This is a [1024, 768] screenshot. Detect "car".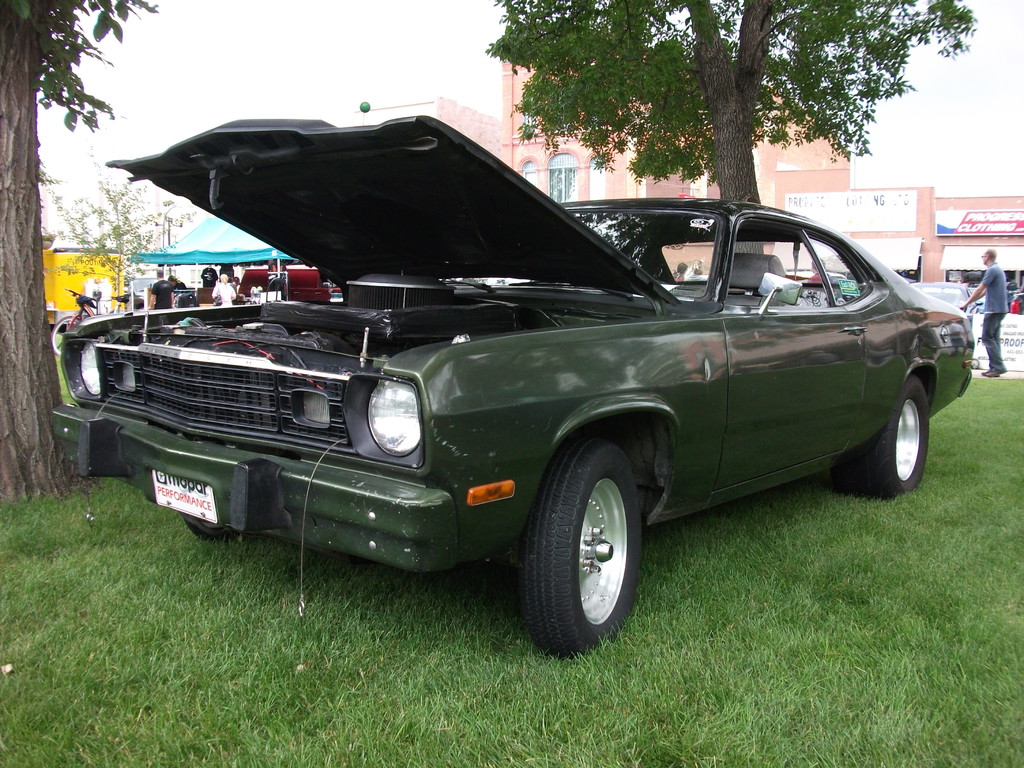
{"x1": 52, "y1": 108, "x2": 977, "y2": 669}.
